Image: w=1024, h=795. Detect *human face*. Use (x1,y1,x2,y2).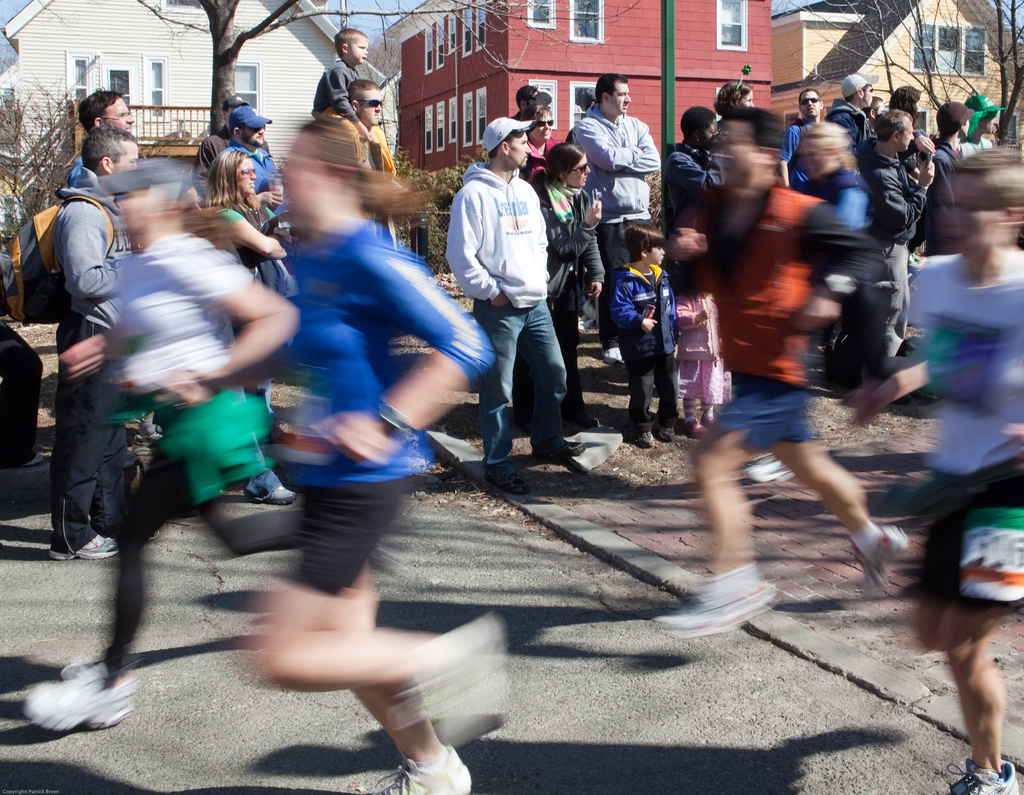
(277,135,326,214).
